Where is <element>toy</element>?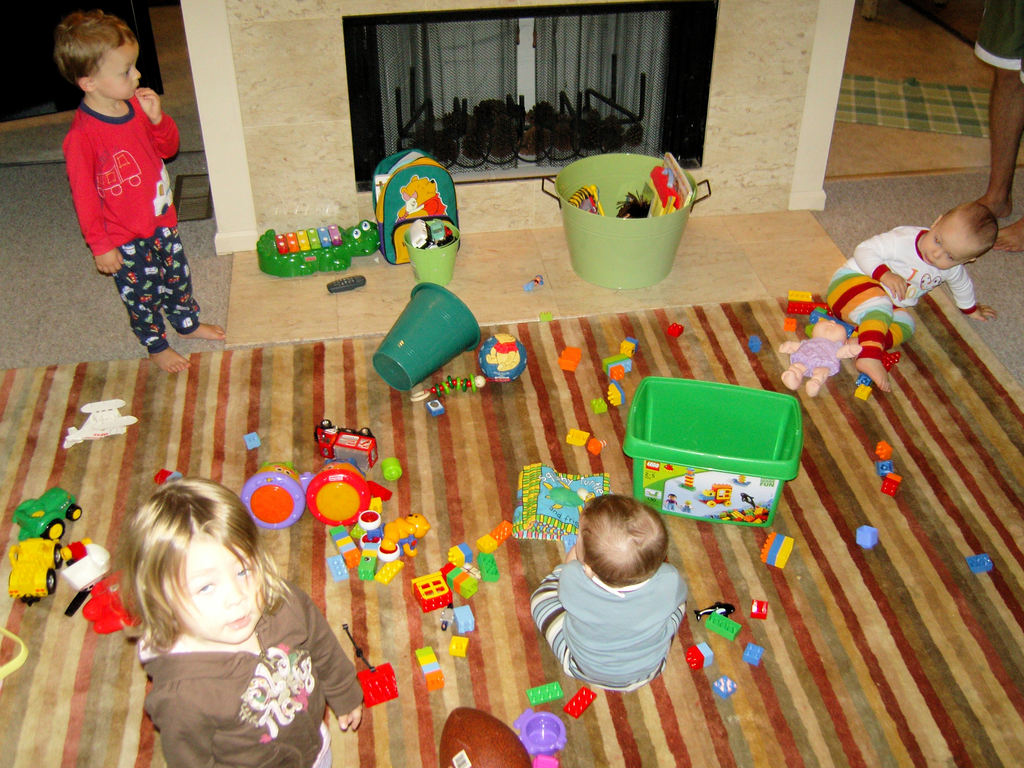
region(255, 199, 358, 275).
